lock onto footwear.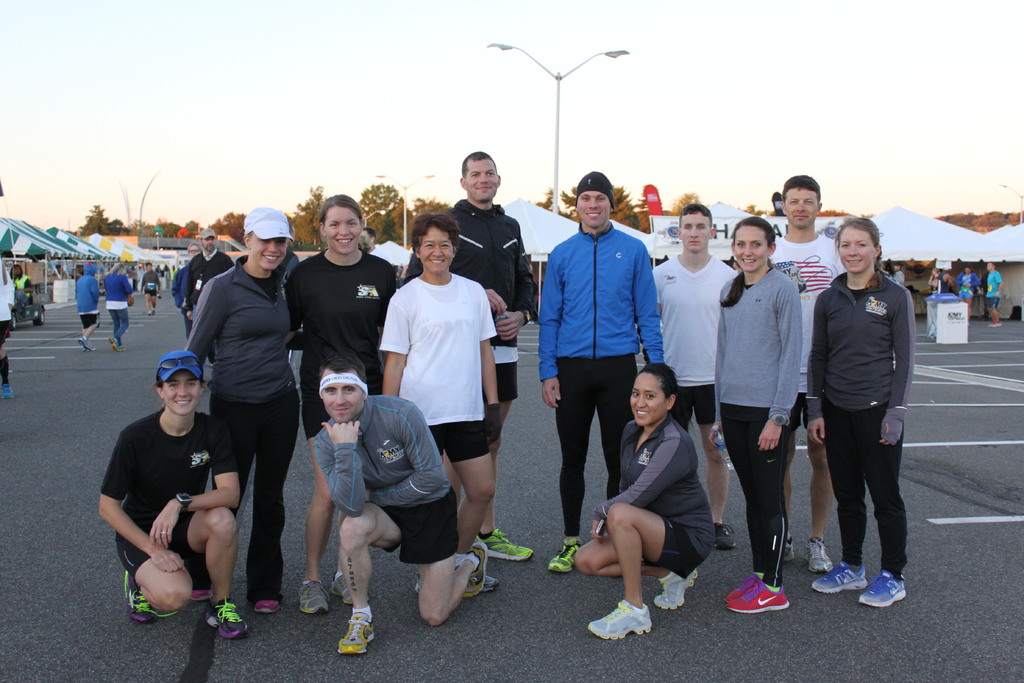
Locked: pyautogui.locateOnScreen(547, 538, 586, 572).
